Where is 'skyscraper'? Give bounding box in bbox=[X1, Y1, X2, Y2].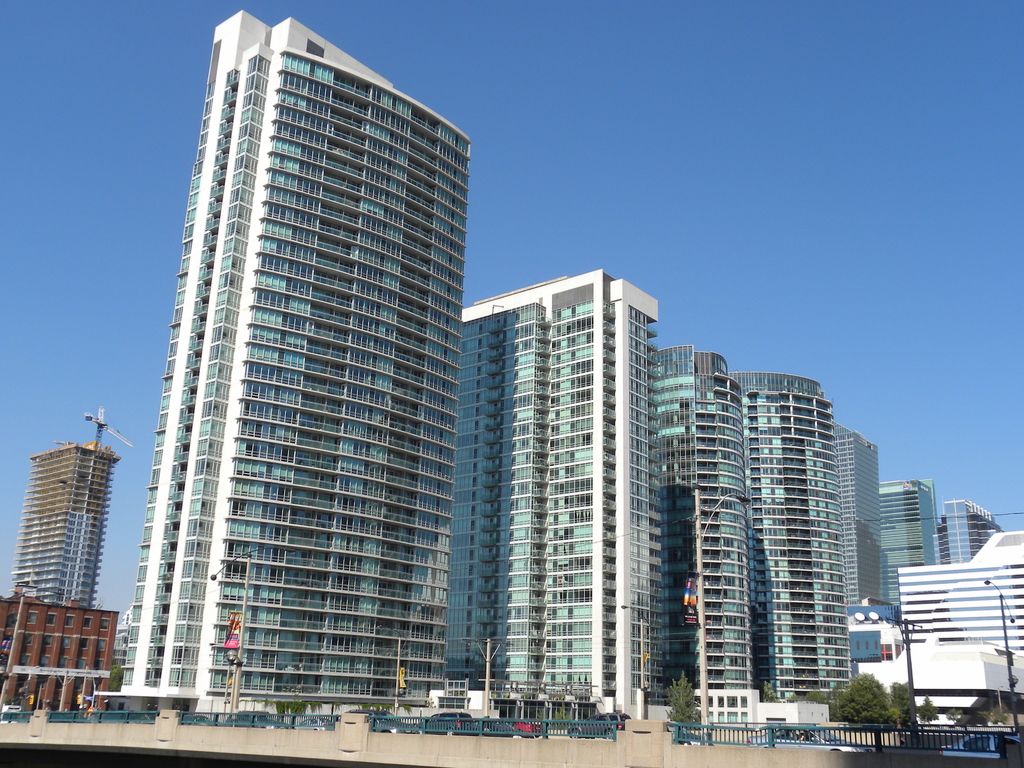
bbox=[730, 370, 849, 716].
